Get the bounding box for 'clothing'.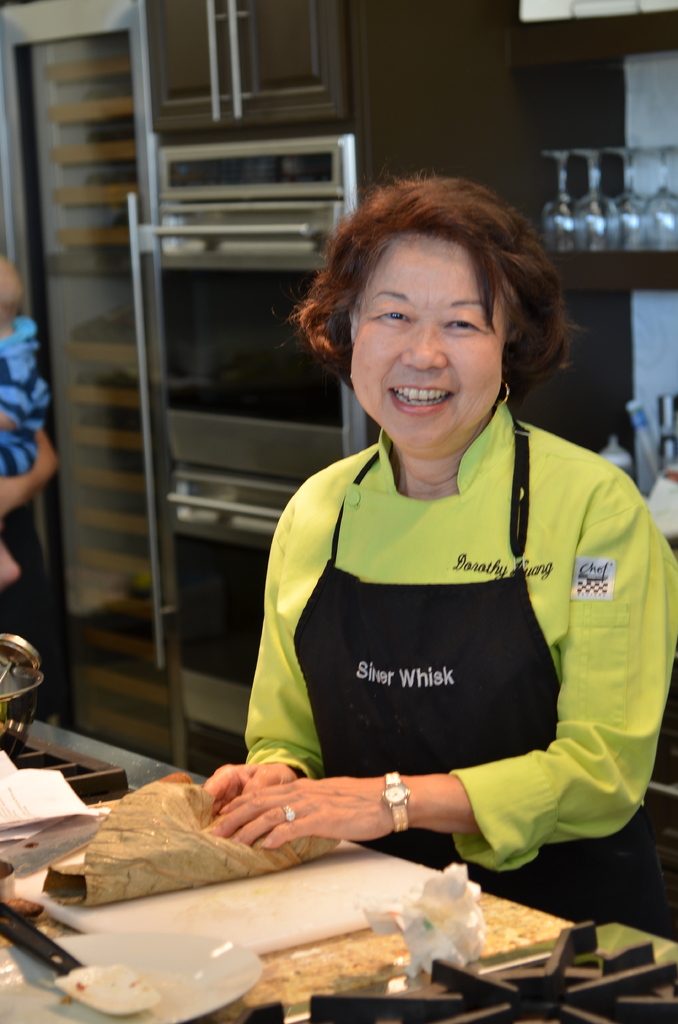
x1=0, y1=509, x2=56, y2=724.
